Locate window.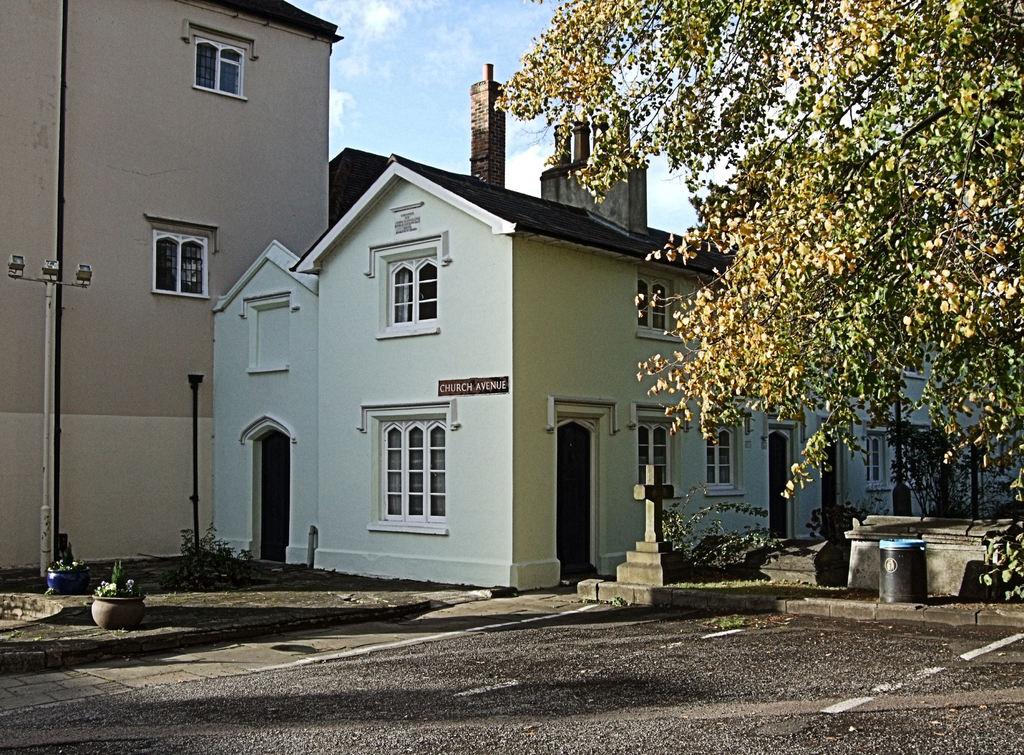
Bounding box: box=[184, 23, 253, 103].
